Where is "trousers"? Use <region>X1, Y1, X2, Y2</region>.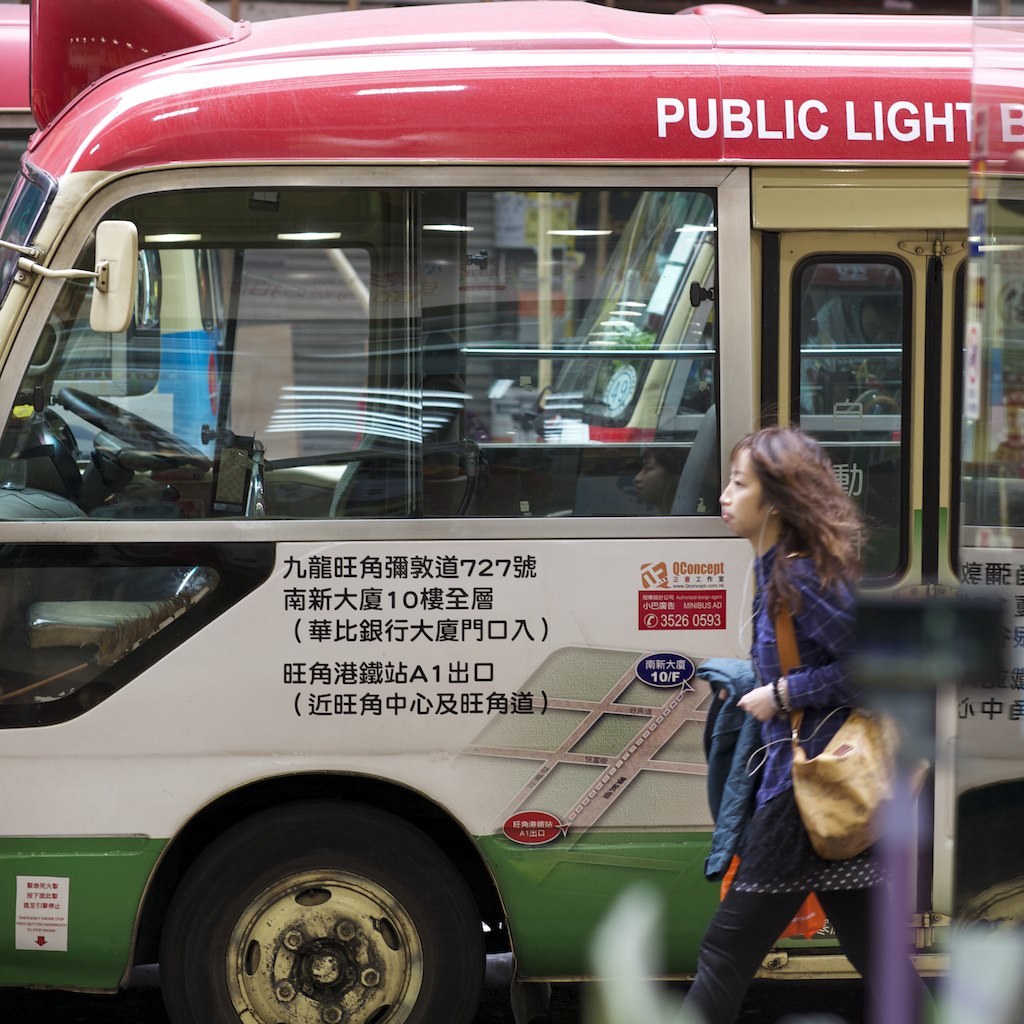
<region>668, 807, 935, 1023</region>.
